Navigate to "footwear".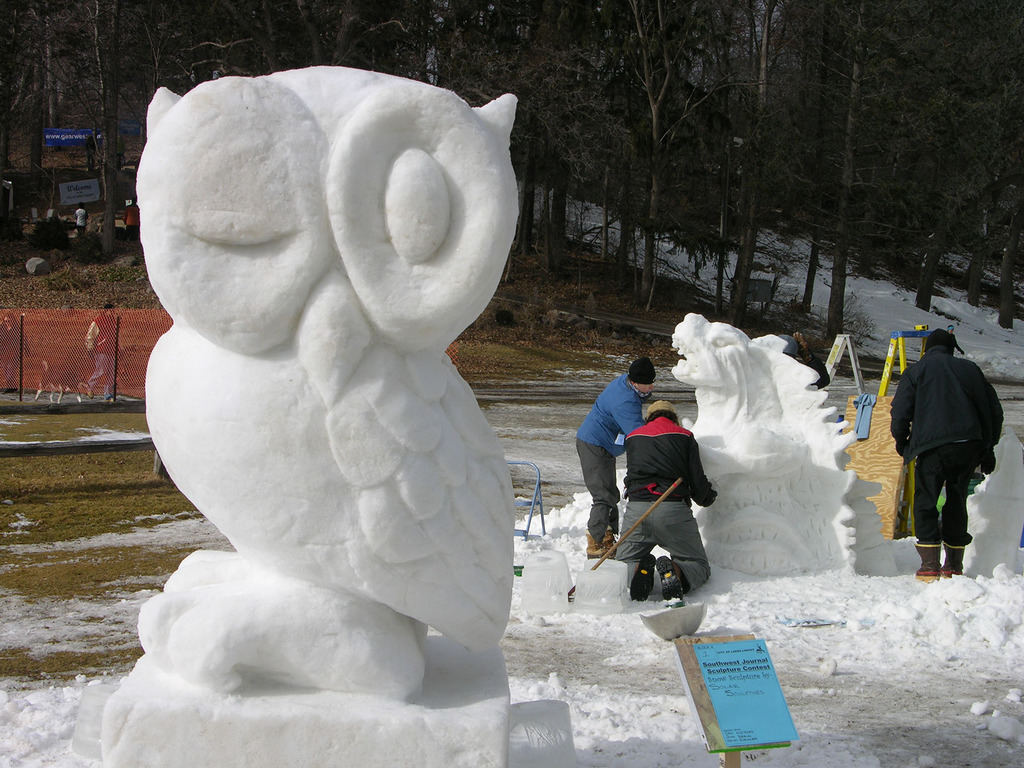
Navigation target: bbox=[628, 553, 655, 599].
